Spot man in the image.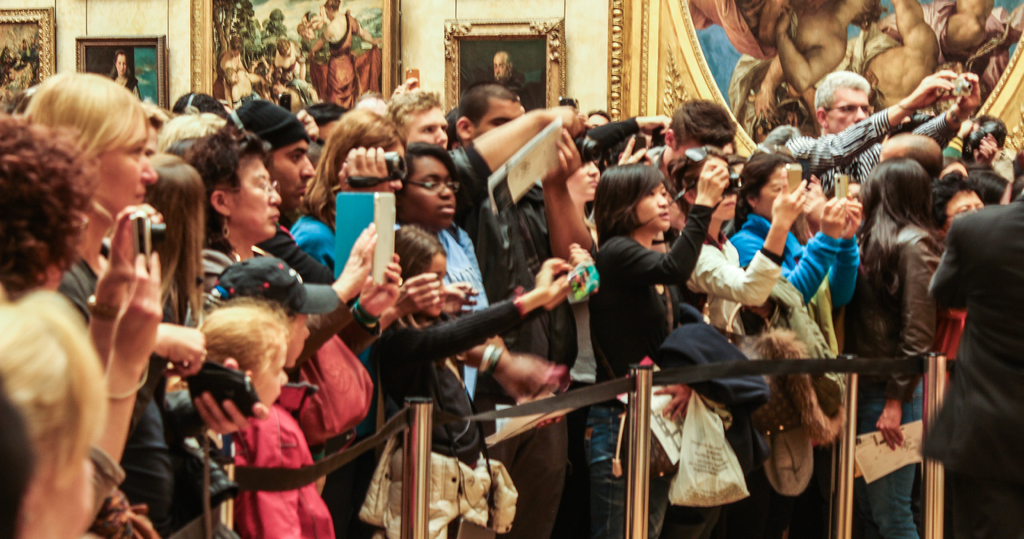
man found at {"x1": 778, "y1": 65, "x2": 982, "y2": 188}.
